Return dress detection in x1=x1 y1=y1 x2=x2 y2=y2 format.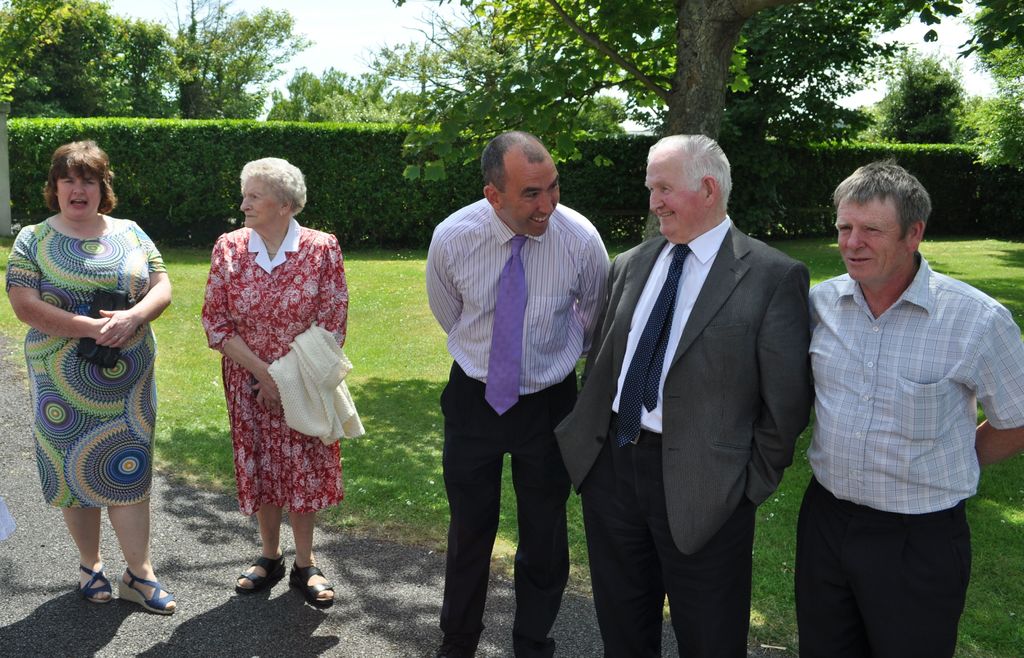
x1=201 y1=228 x2=349 y2=517.
